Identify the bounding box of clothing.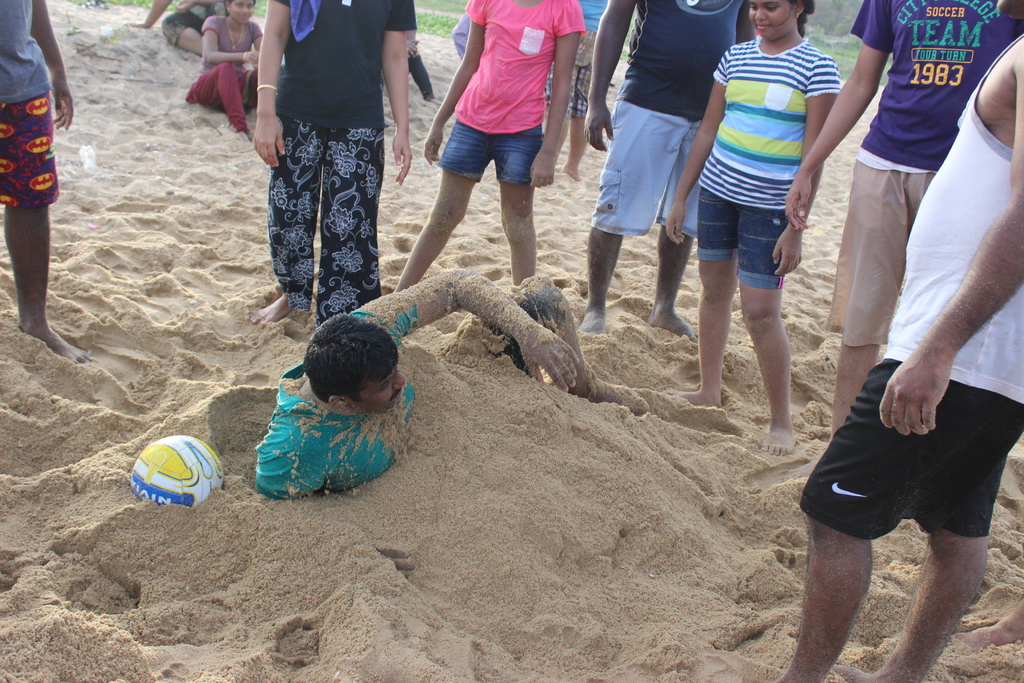
694 33 844 290.
